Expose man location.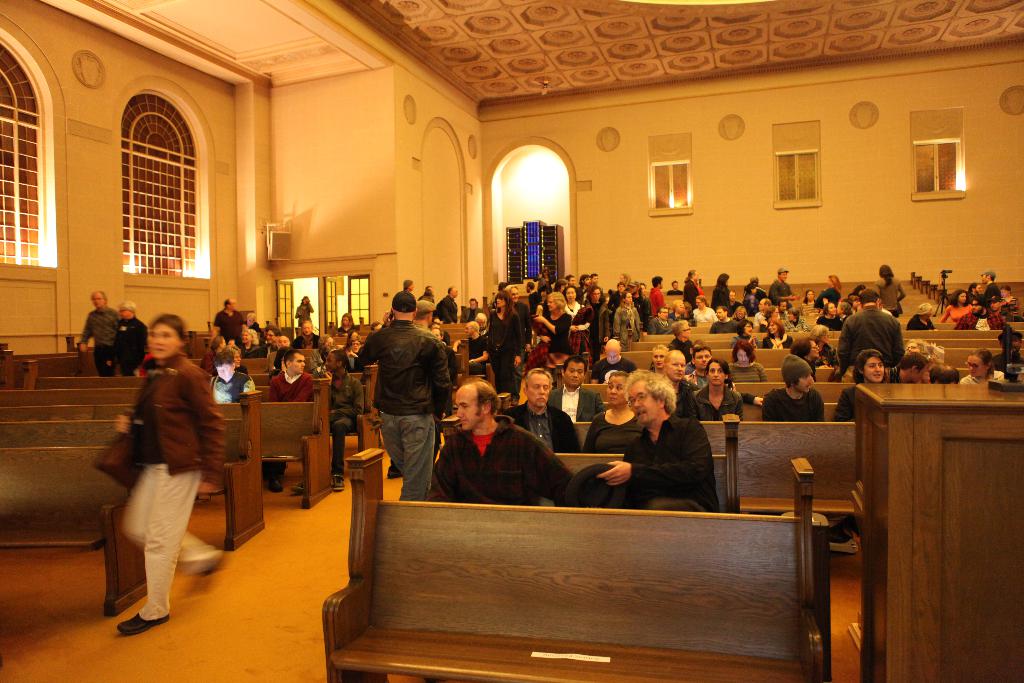
Exposed at BBox(666, 279, 684, 296).
